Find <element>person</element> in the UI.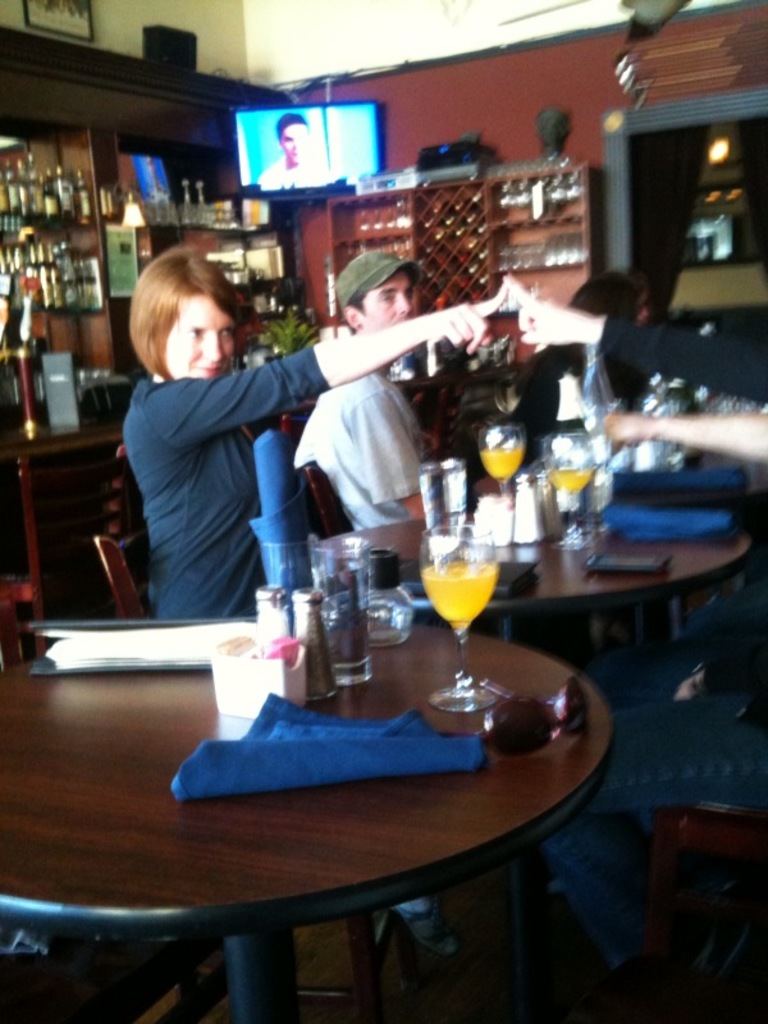
UI element at bbox=(131, 237, 515, 945).
